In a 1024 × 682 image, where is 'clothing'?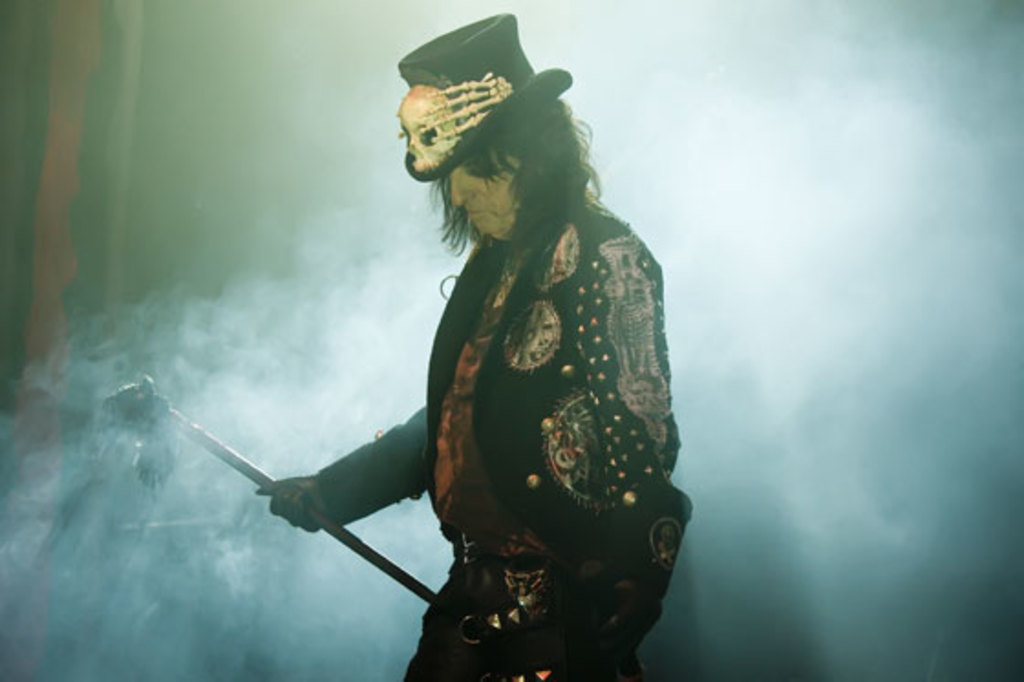
x1=380 y1=133 x2=697 y2=651.
